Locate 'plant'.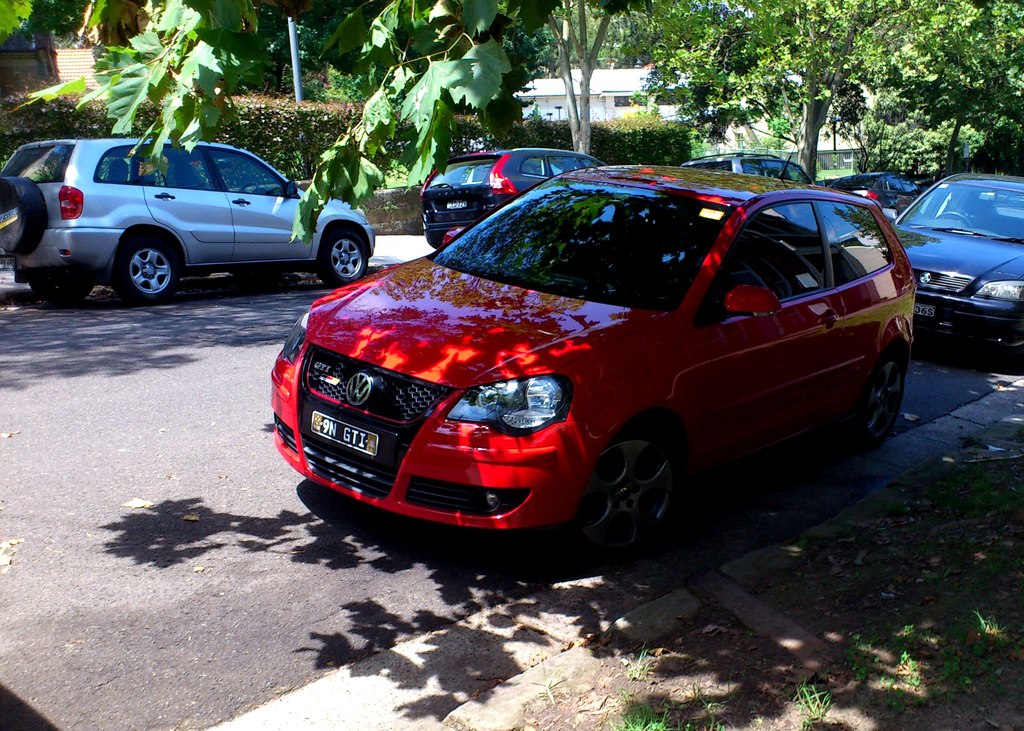
Bounding box: <bbox>610, 698, 674, 730</bbox>.
